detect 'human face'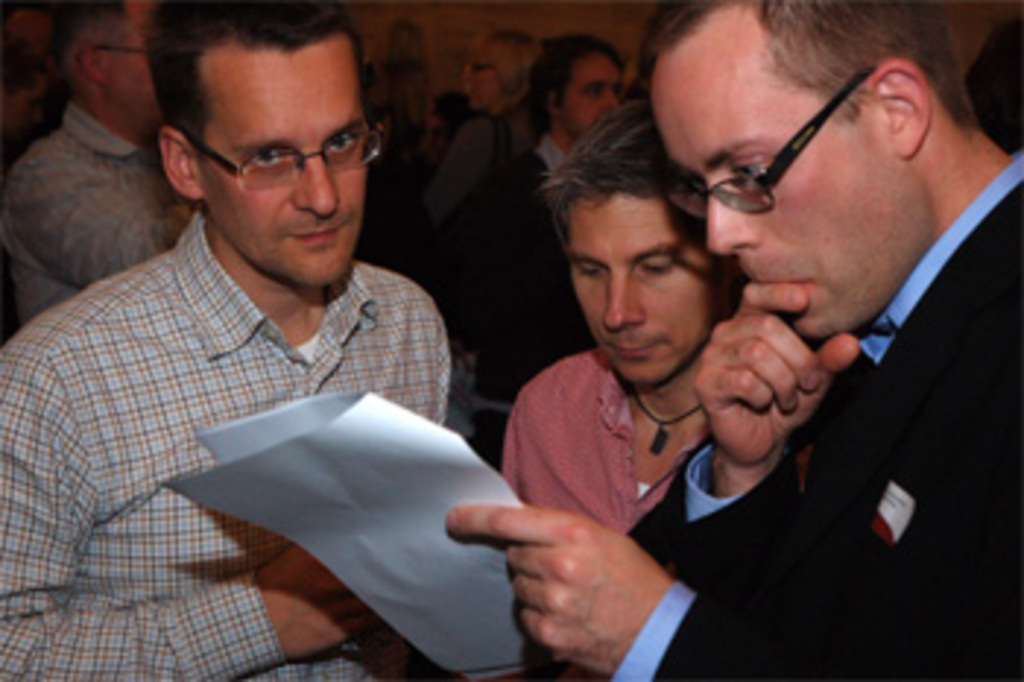
462/50/503/111
